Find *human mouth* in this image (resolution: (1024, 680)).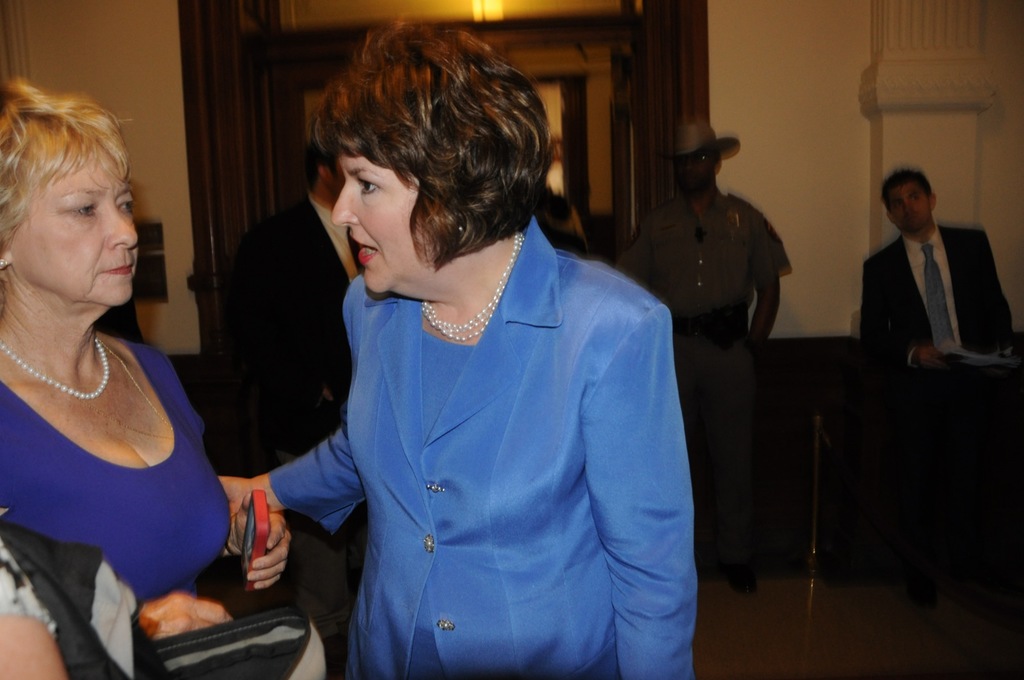
{"x1": 351, "y1": 231, "x2": 380, "y2": 263}.
